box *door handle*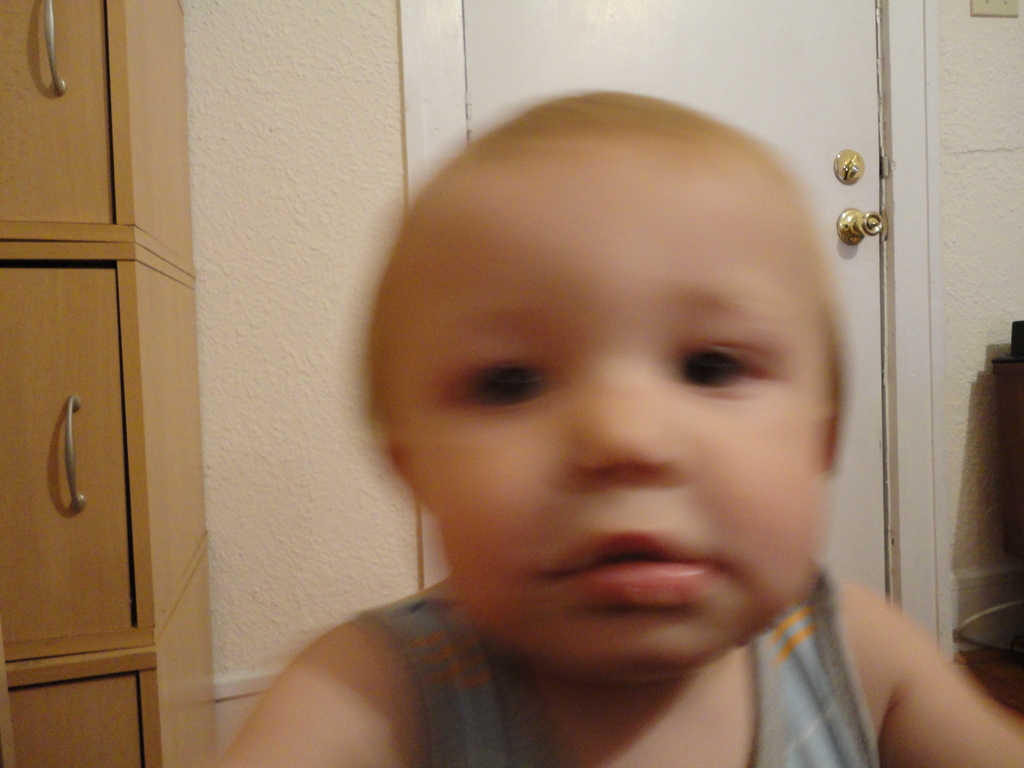
<box>834,148,862,188</box>
